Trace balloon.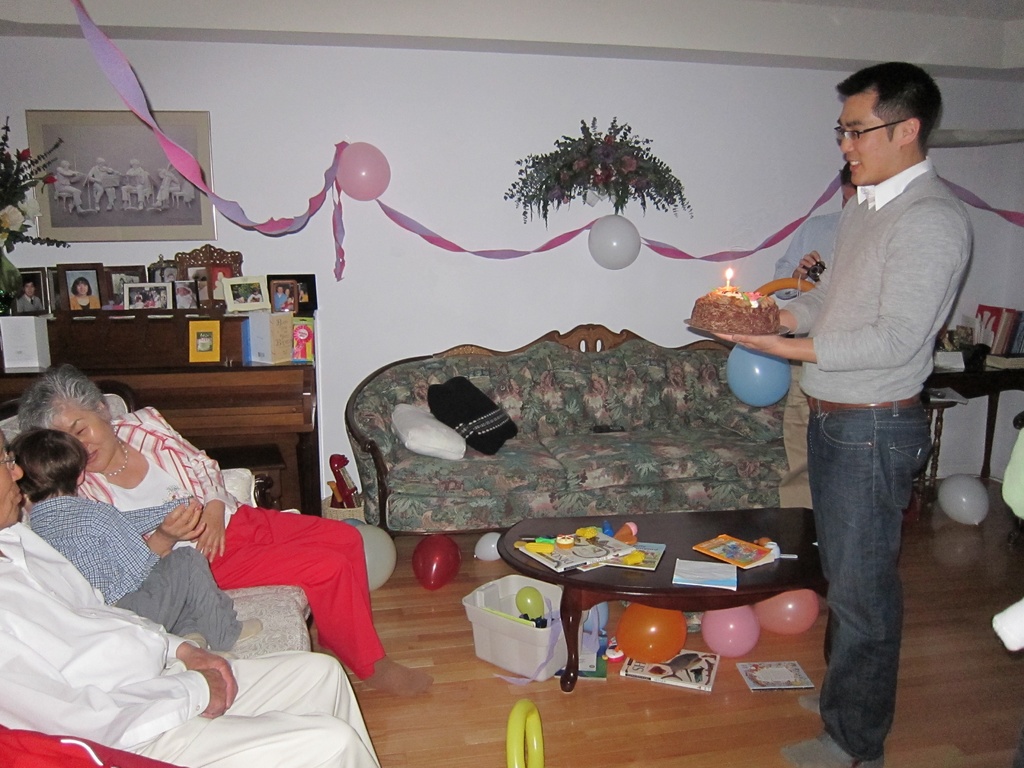
Traced to crop(413, 534, 460, 589).
